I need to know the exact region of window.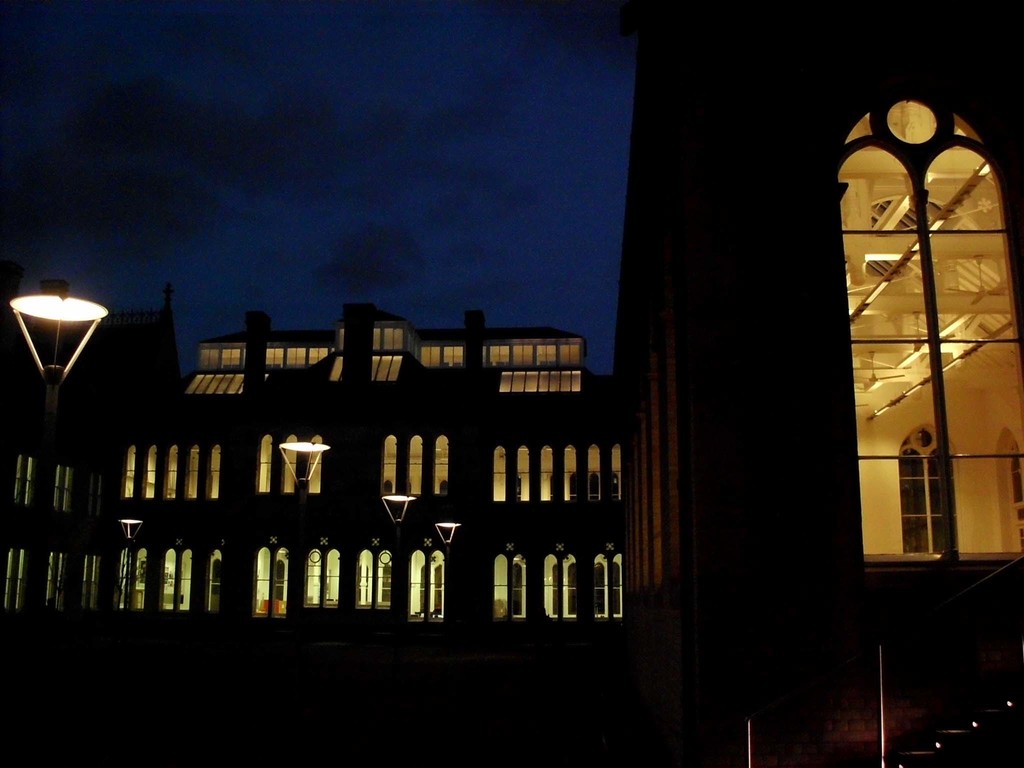
Region: [left=198, top=340, right=245, bottom=373].
